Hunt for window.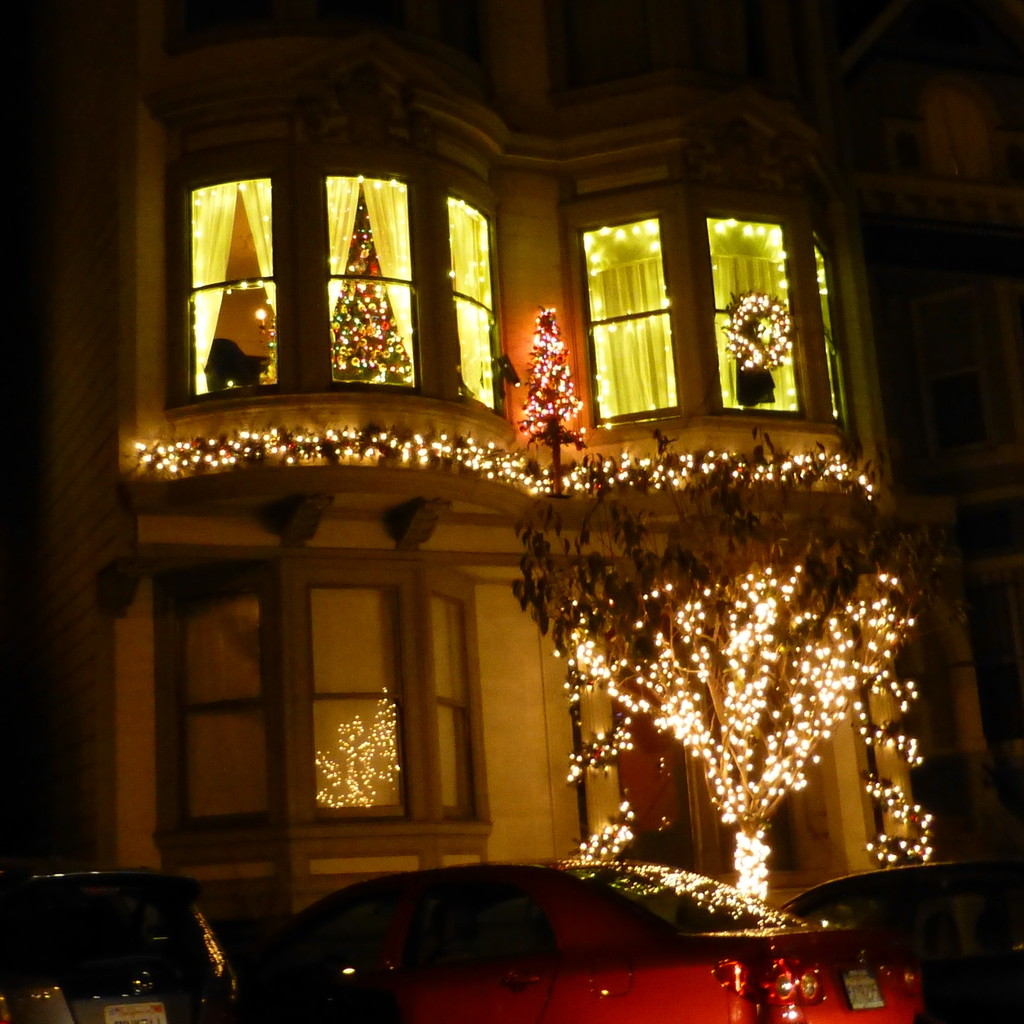
Hunted down at 584 179 712 445.
